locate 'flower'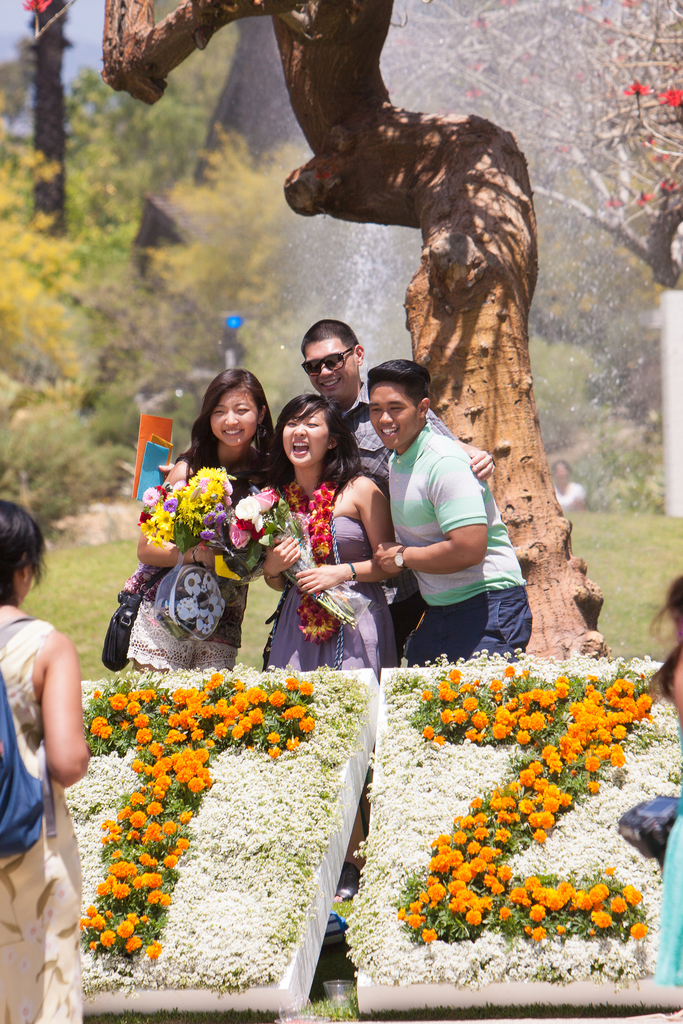
bbox=[535, 899, 552, 929]
